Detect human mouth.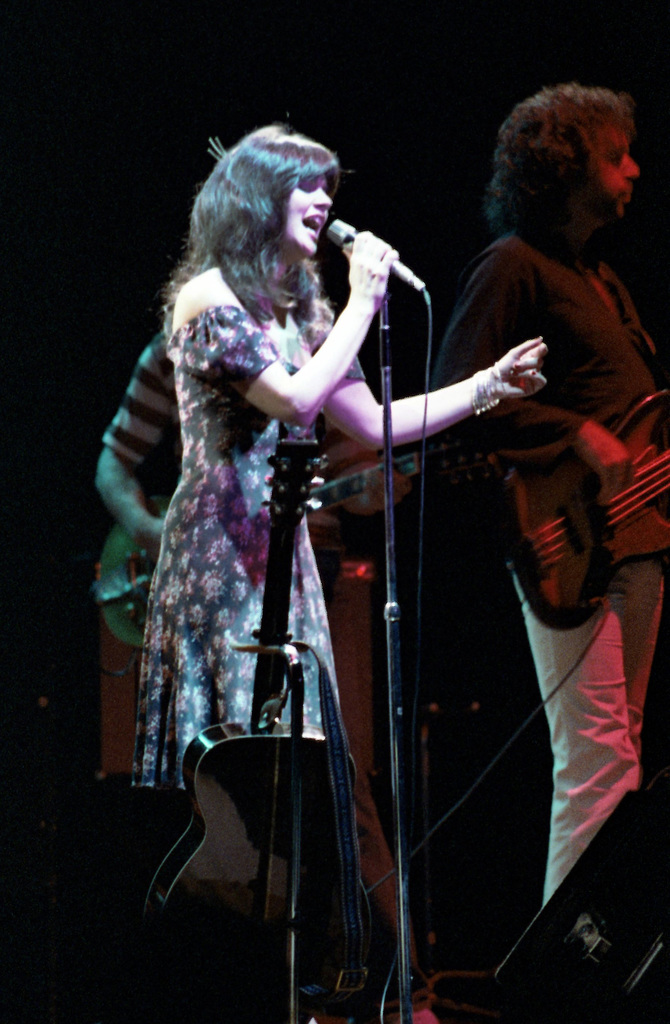
Detected at {"left": 292, "top": 209, "right": 332, "bottom": 244}.
